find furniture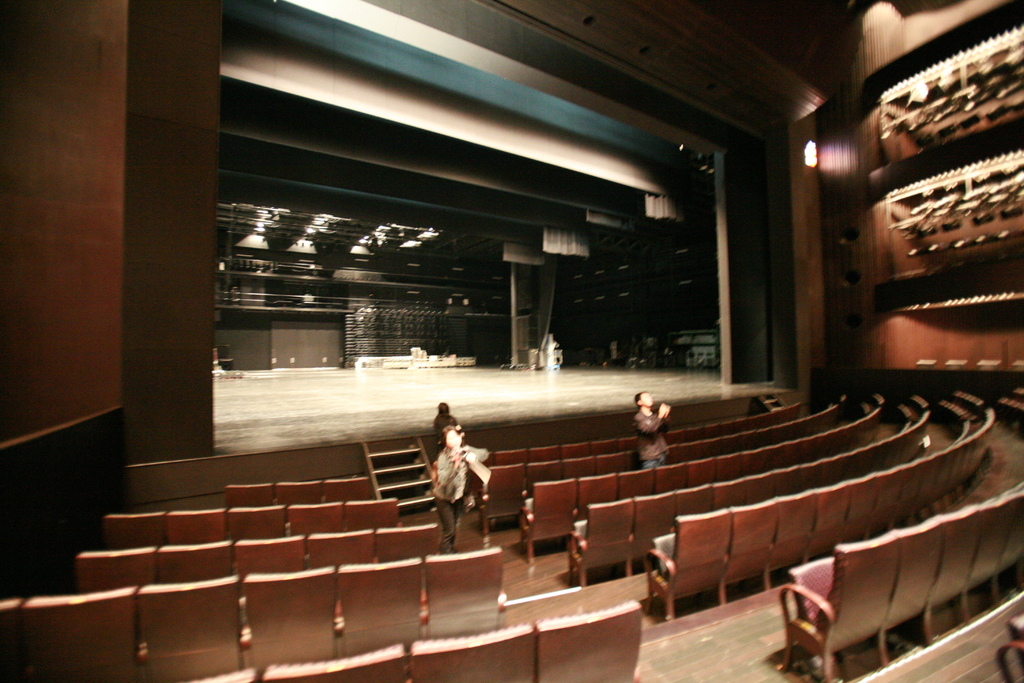
x1=261, y1=646, x2=406, y2=682
